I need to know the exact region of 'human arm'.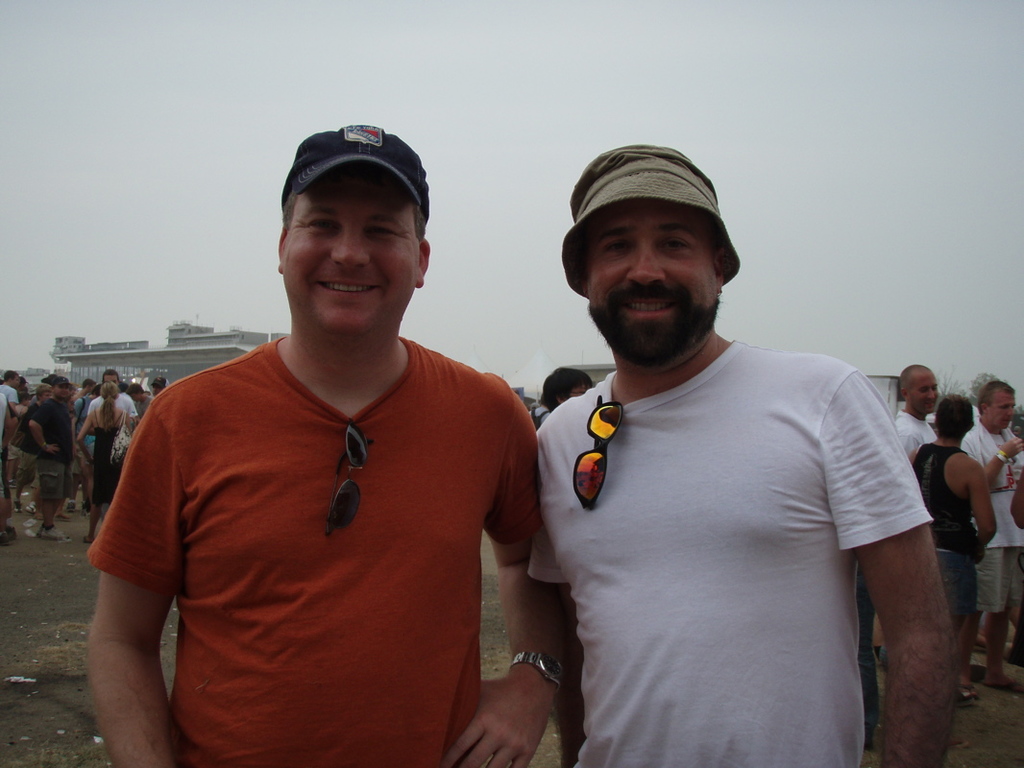
Region: [x1=76, y1=415, x2=92, y2=465].
